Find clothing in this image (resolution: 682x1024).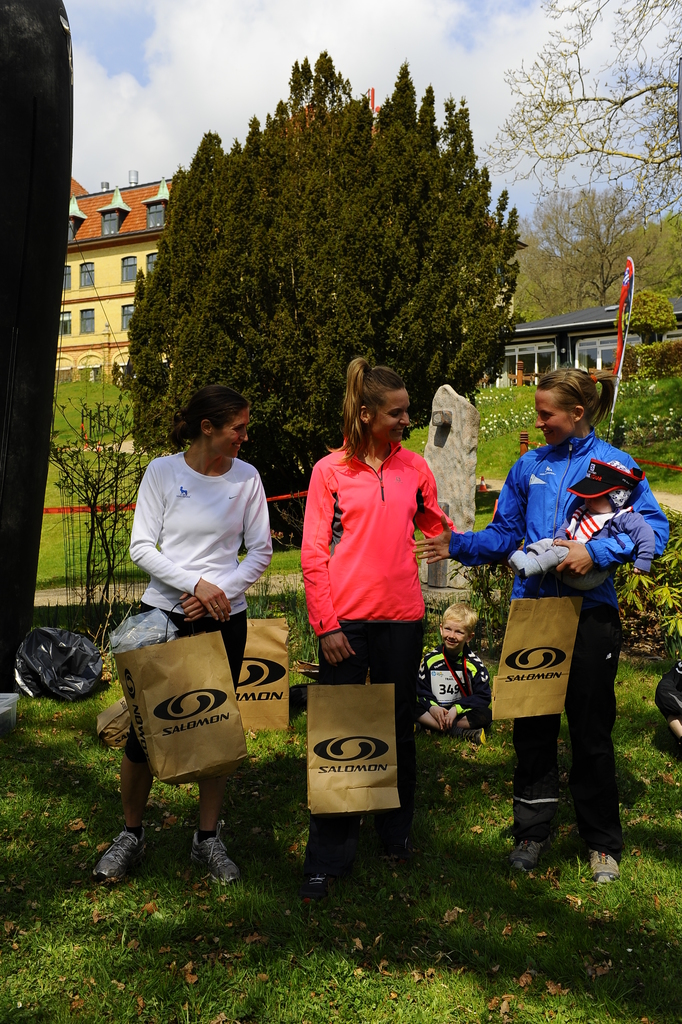
443,428,681,862.
